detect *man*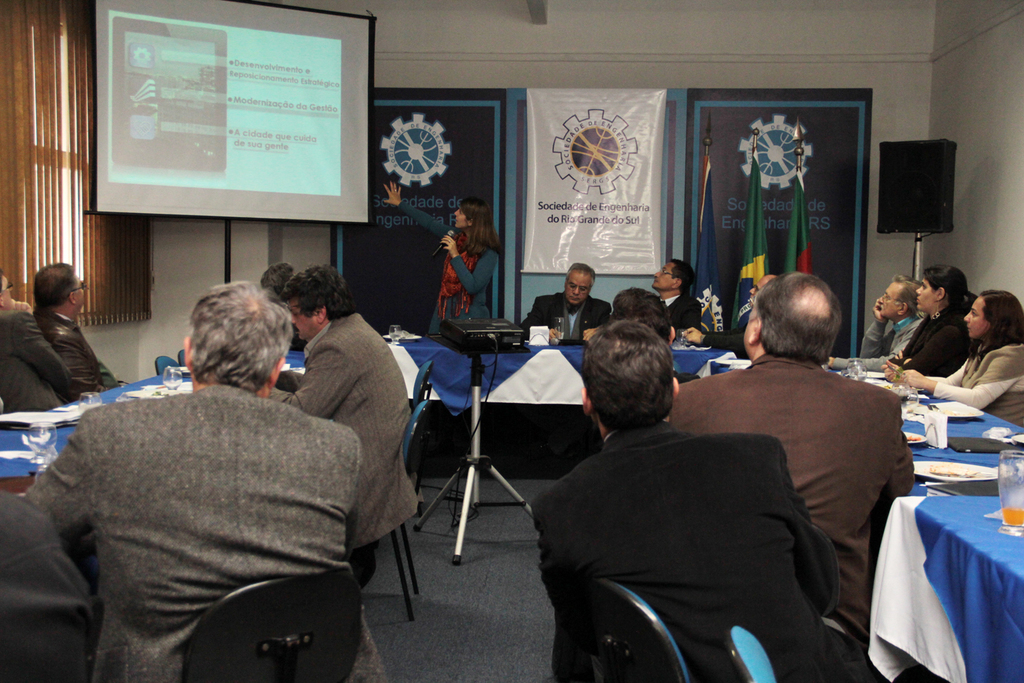
(x1=523, y1=261, x2=615, y2=340)
